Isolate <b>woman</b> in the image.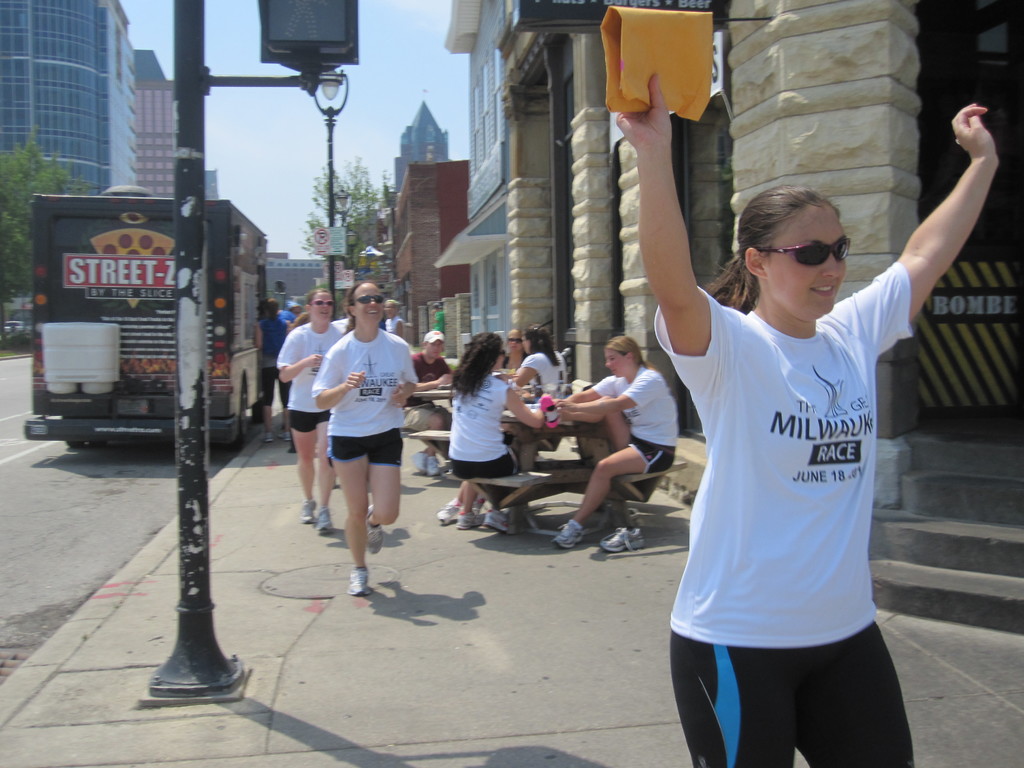
Isolated region: bbox(500, 332, 530, 382).
